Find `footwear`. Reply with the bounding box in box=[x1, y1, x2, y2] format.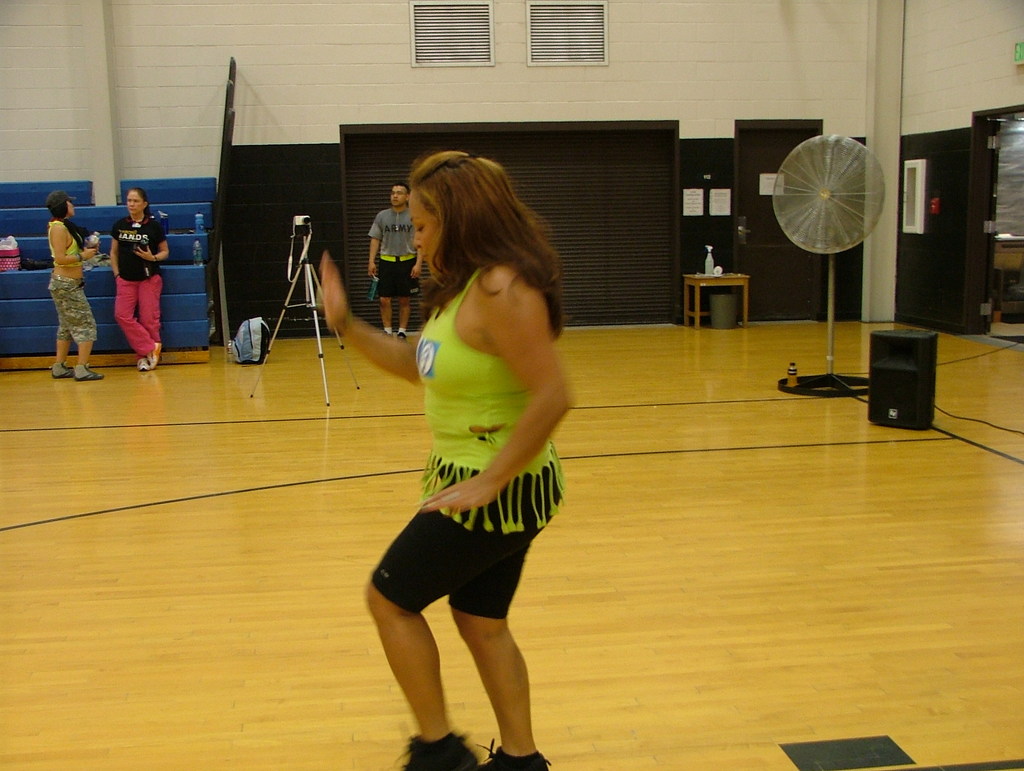
box=[396, 734, 477, 770].
